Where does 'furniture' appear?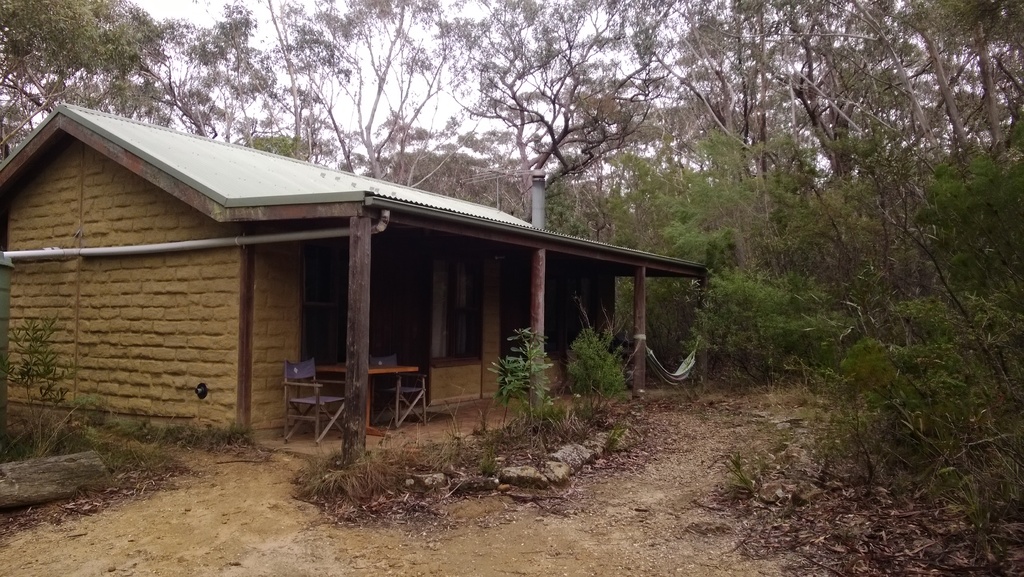
Appears at x1=369 y1=351 x2=428 y2=426.
